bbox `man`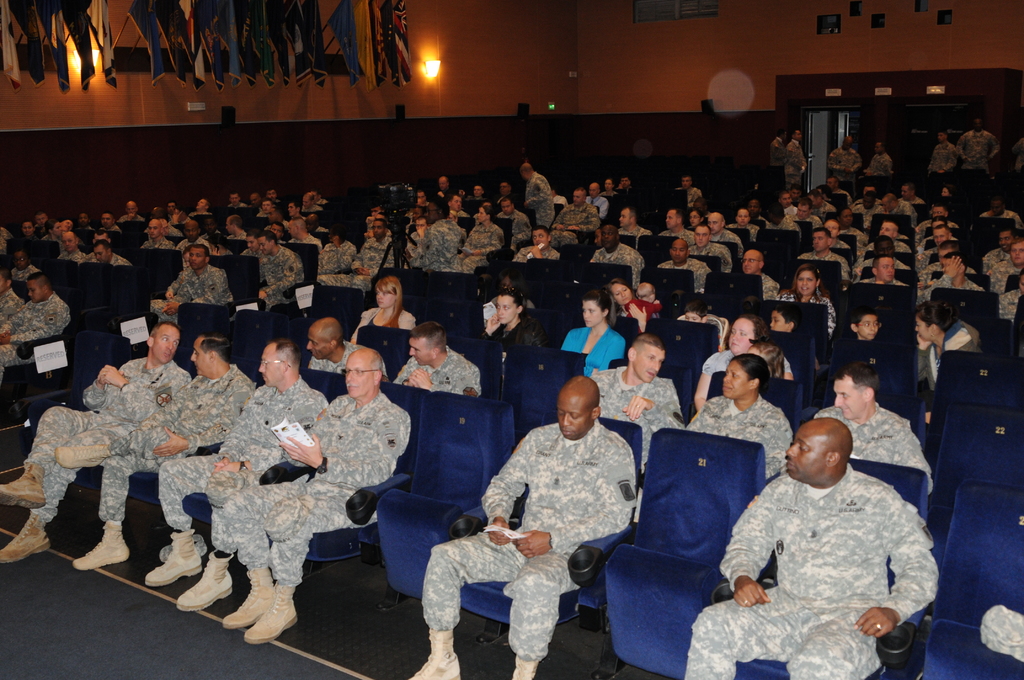
crop(35, 215, 50, 239)
